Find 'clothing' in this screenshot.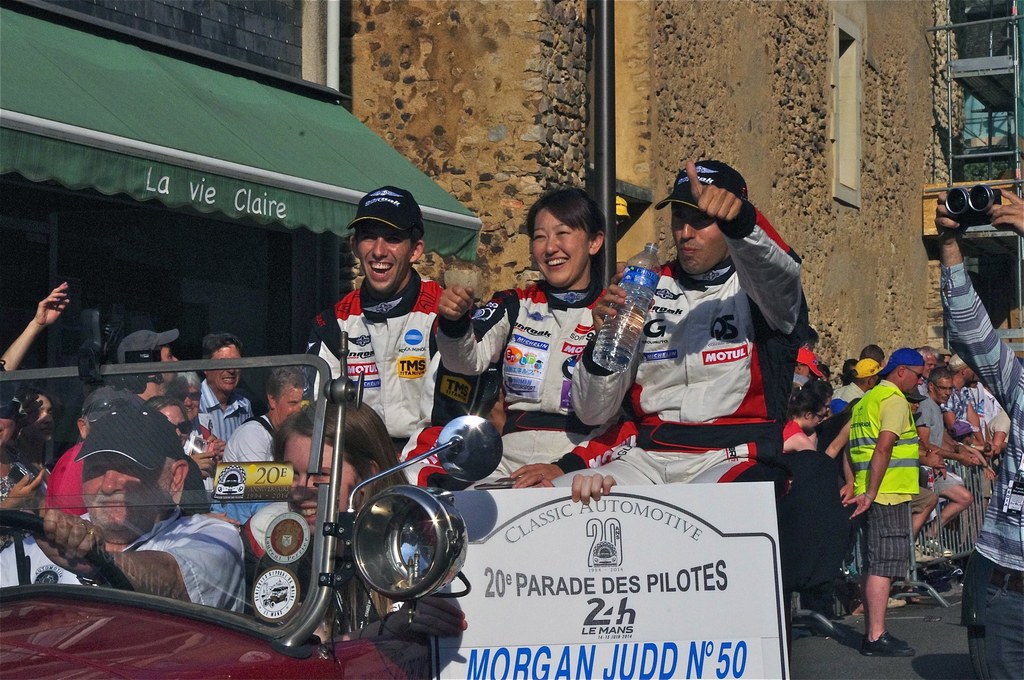
The bounding box for 'clothing' is 934, 263, 1020, 679.
